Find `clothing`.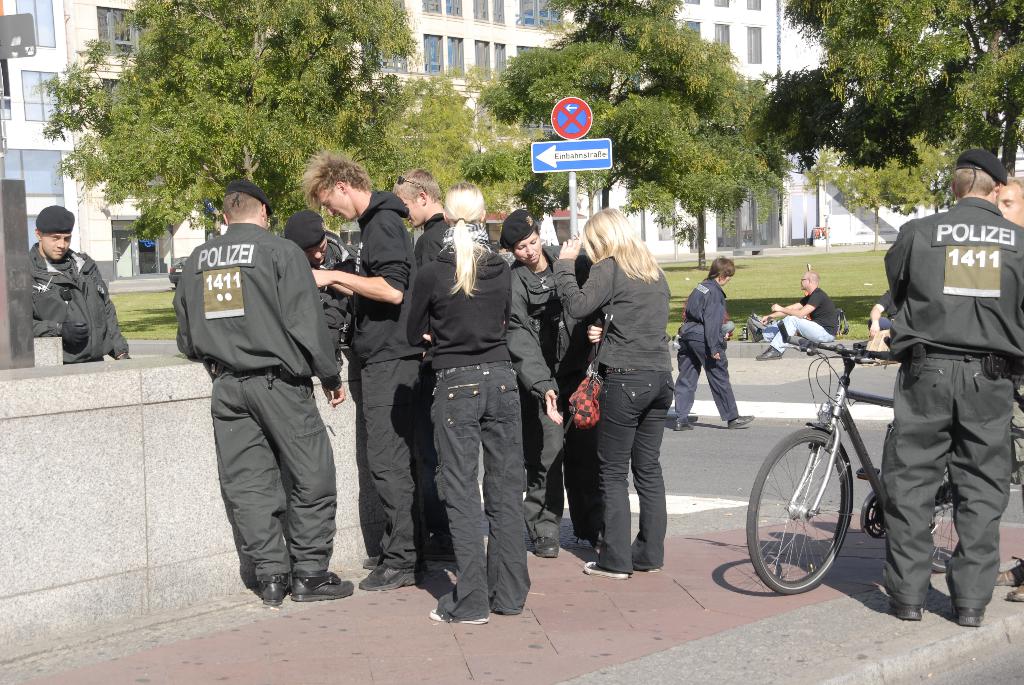
box=[183, 178, 353, 618].
